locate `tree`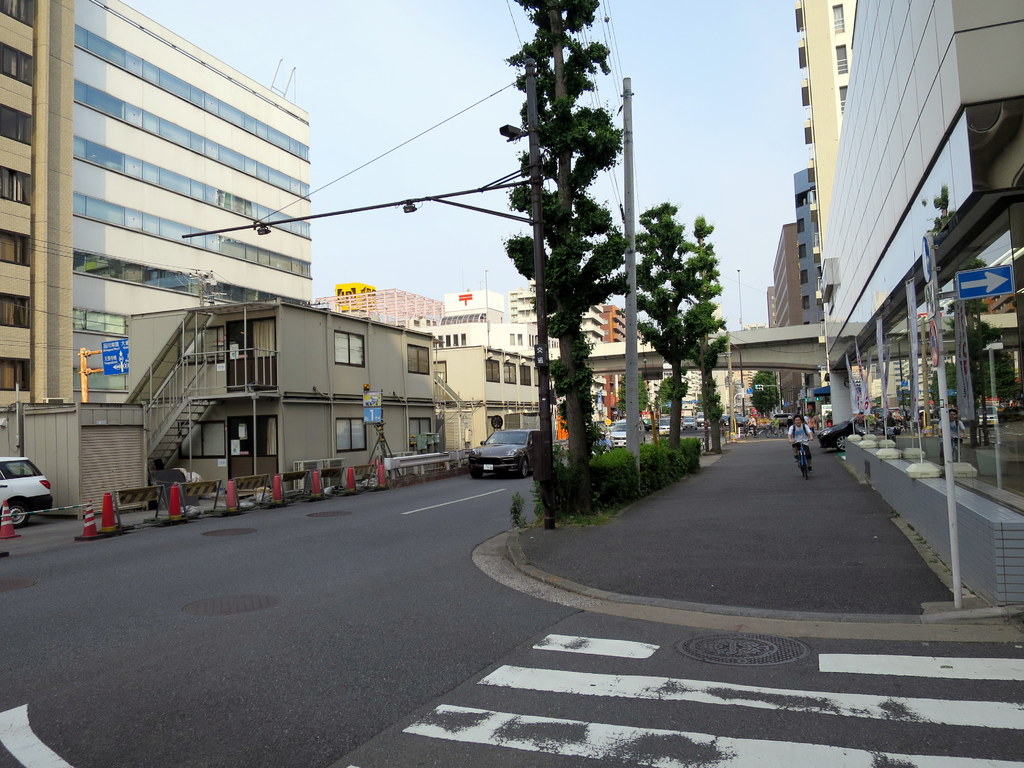
(x1=680, y1=214, x2=737, y2=458)
